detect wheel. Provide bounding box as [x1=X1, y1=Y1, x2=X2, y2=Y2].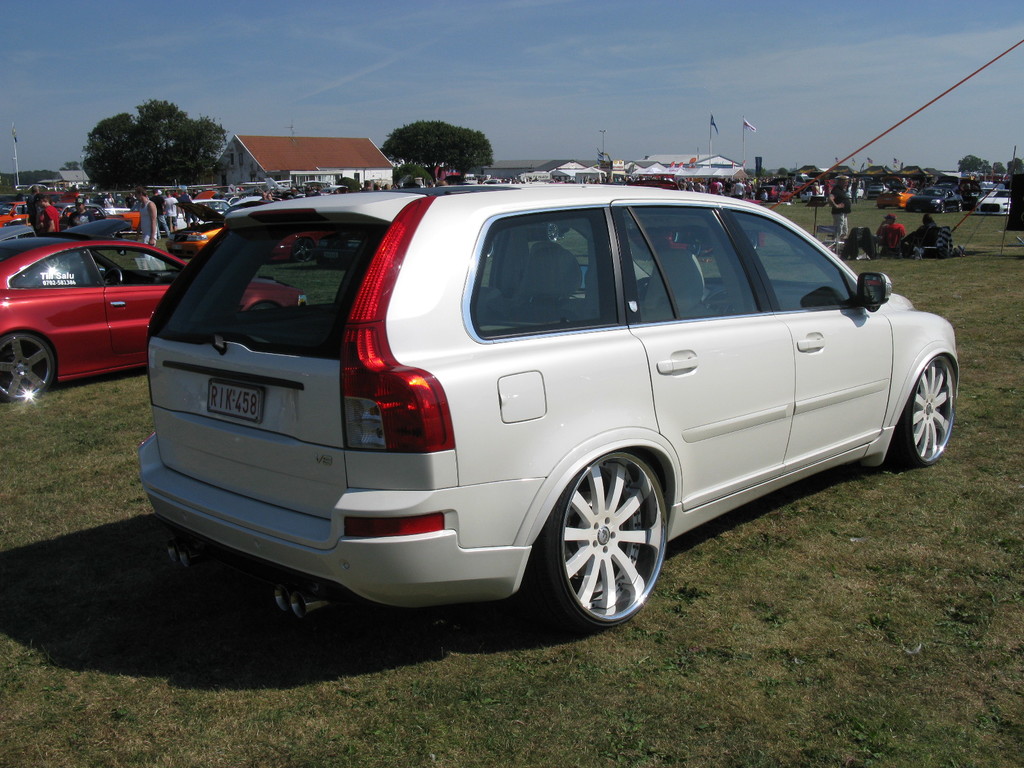
[x1=485, y1=240, x2=494, y2=257].
